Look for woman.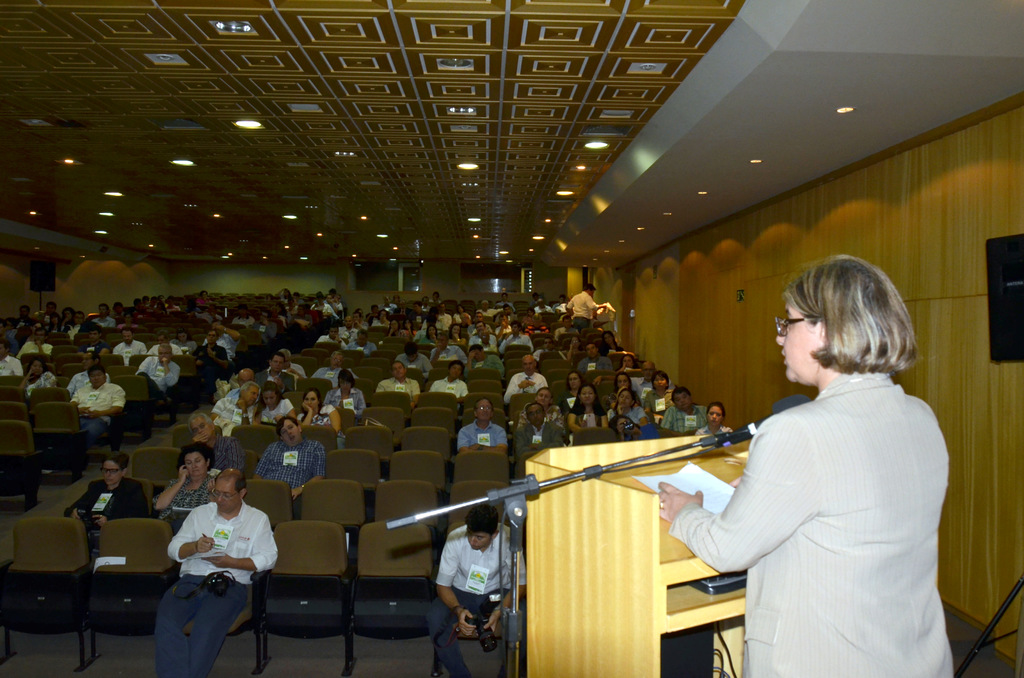
Found: bbox=[610, 389, 653, 423].
